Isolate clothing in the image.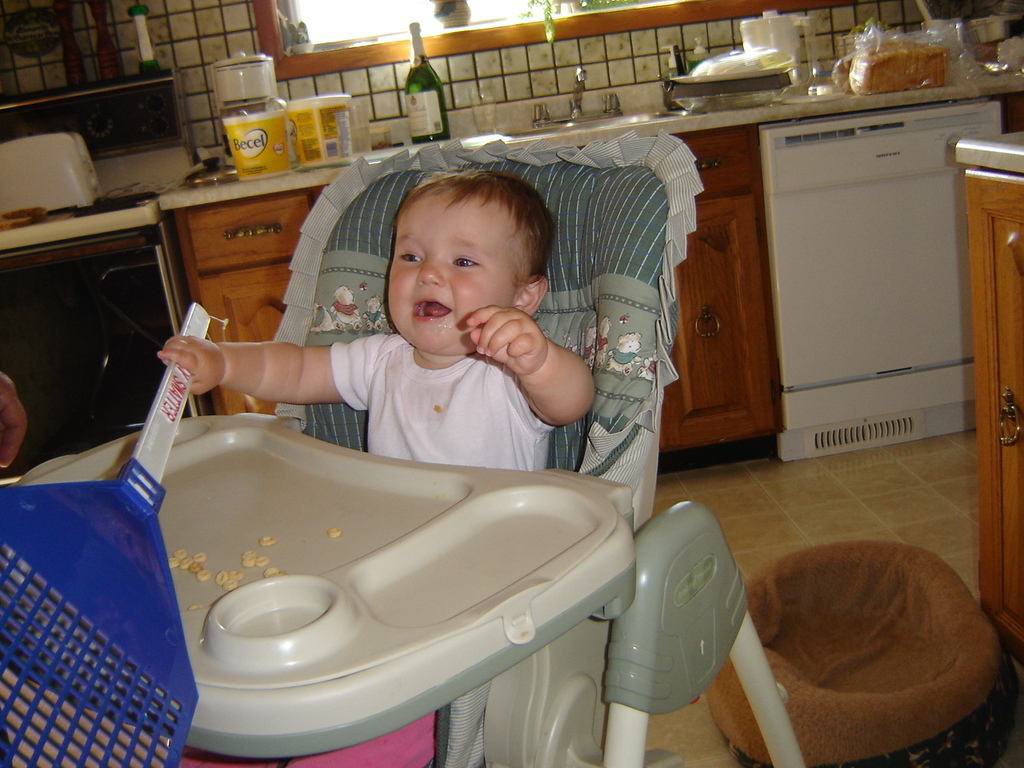
Isolated region: [175,326,561,767].
